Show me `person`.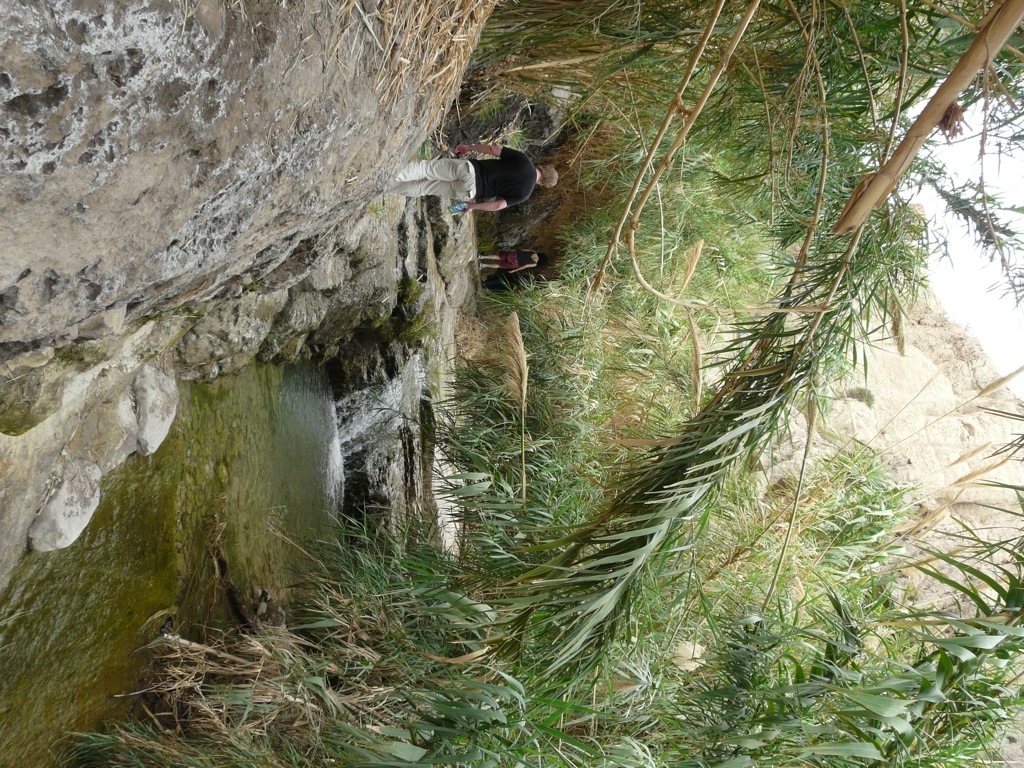
`person` is here: BBox(476, 243, 546, 283).
